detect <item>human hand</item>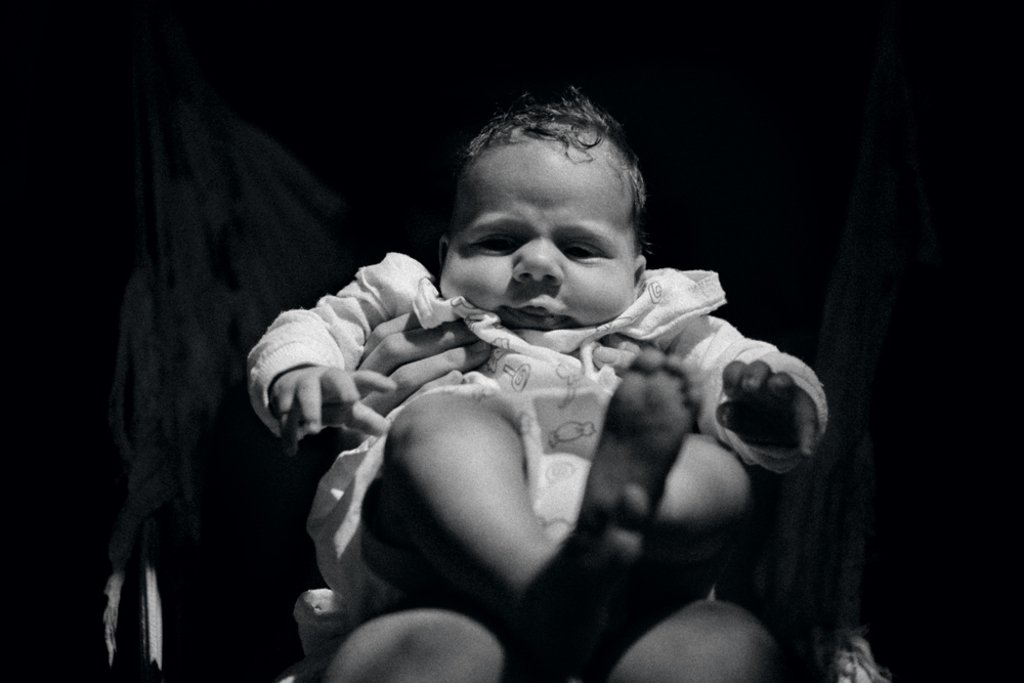
box(591, 331, 647, 375)
